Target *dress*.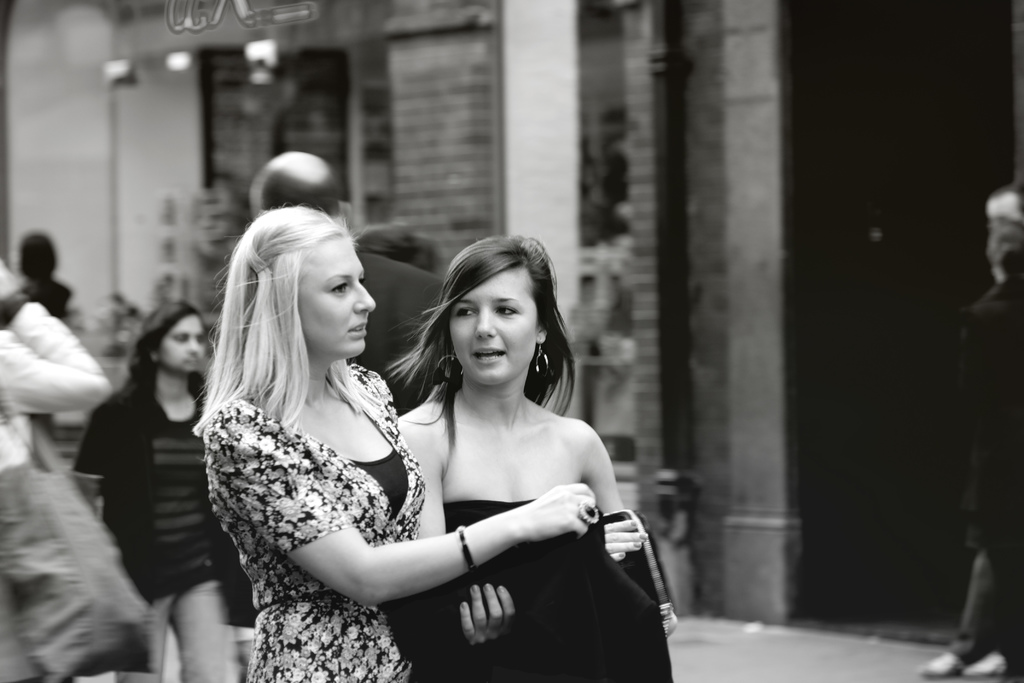
Target region: box(195, 302, 447, 653).
